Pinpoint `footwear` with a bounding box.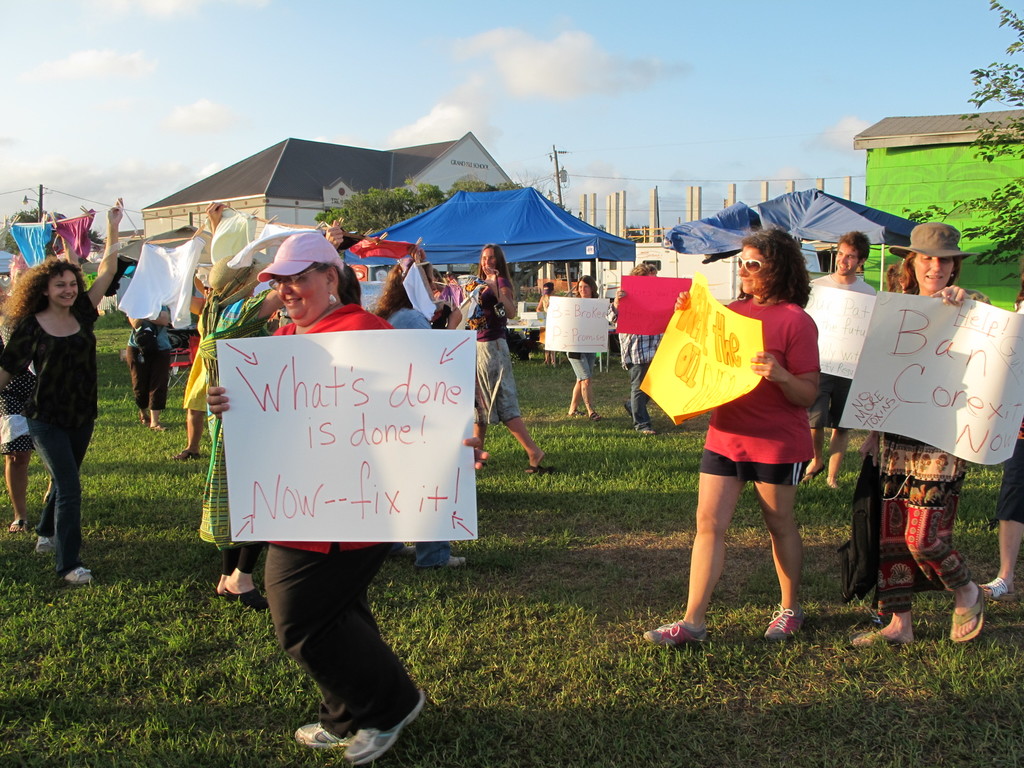
{"x1": 35, "y1": 534, "x2": 47, "y2": 554}.
